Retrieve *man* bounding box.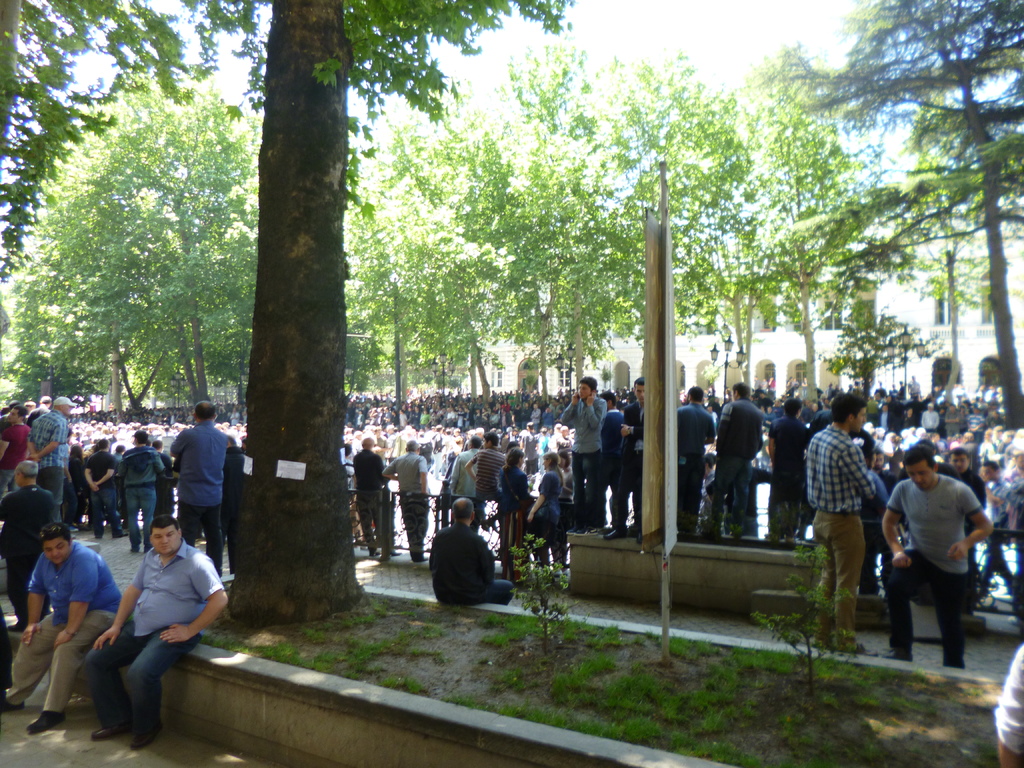
Bounding box: <region>347, 440, 387, 562</region>.
